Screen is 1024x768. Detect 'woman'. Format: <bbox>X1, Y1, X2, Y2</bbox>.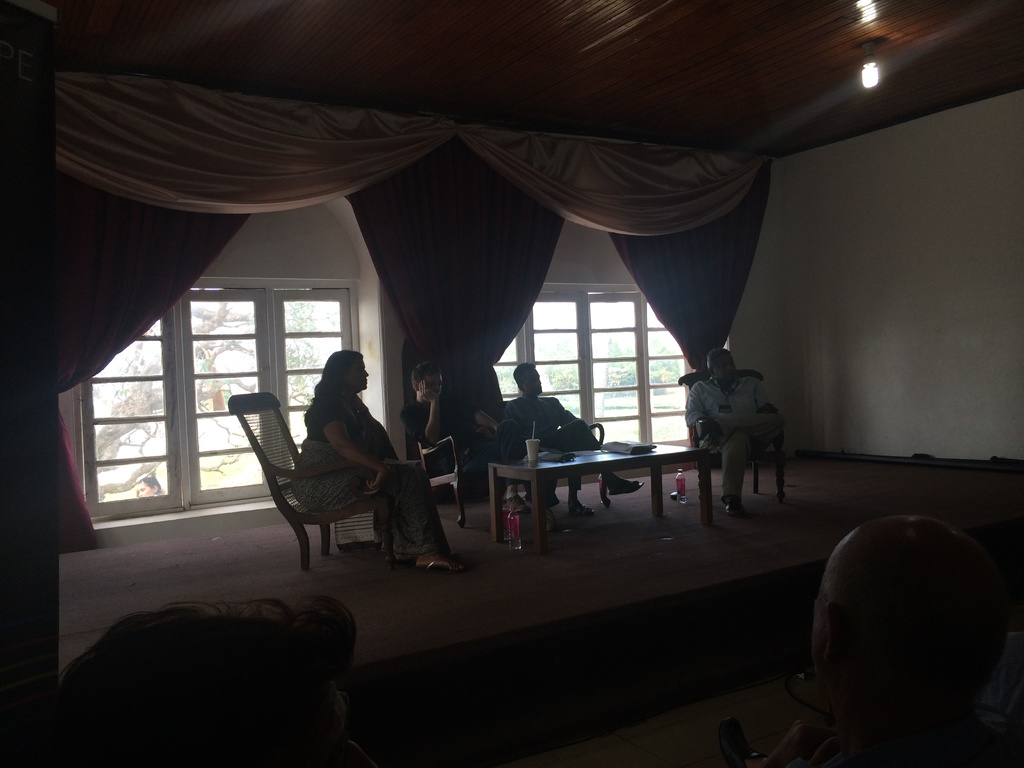
<bbox>236, 312, 420, 573</bbox>.
